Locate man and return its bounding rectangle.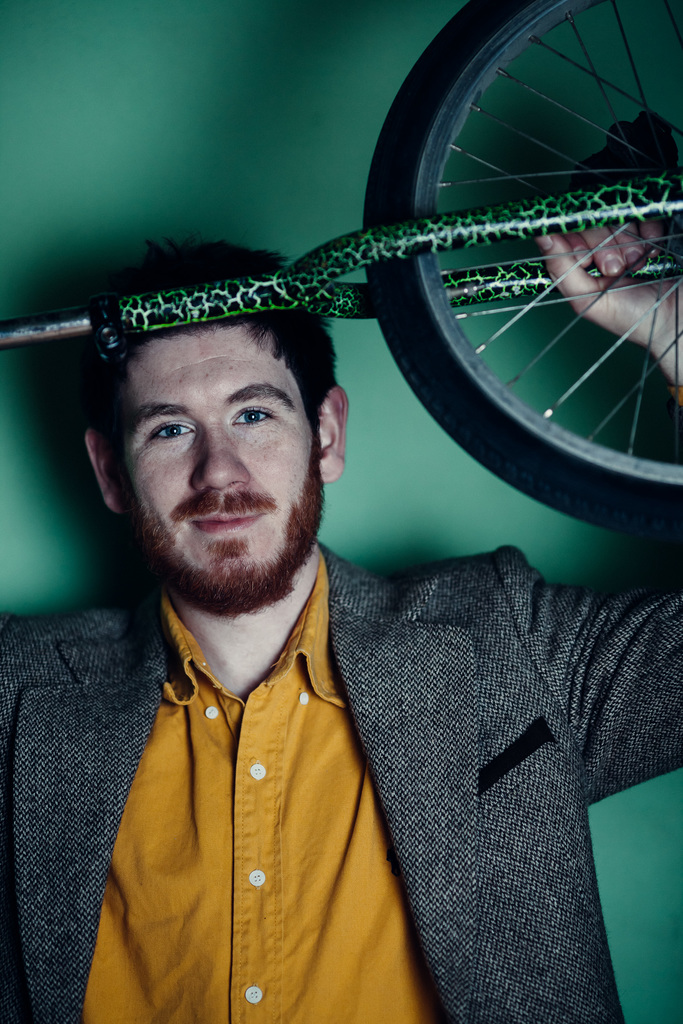
region(0, 115, 630, 996).
